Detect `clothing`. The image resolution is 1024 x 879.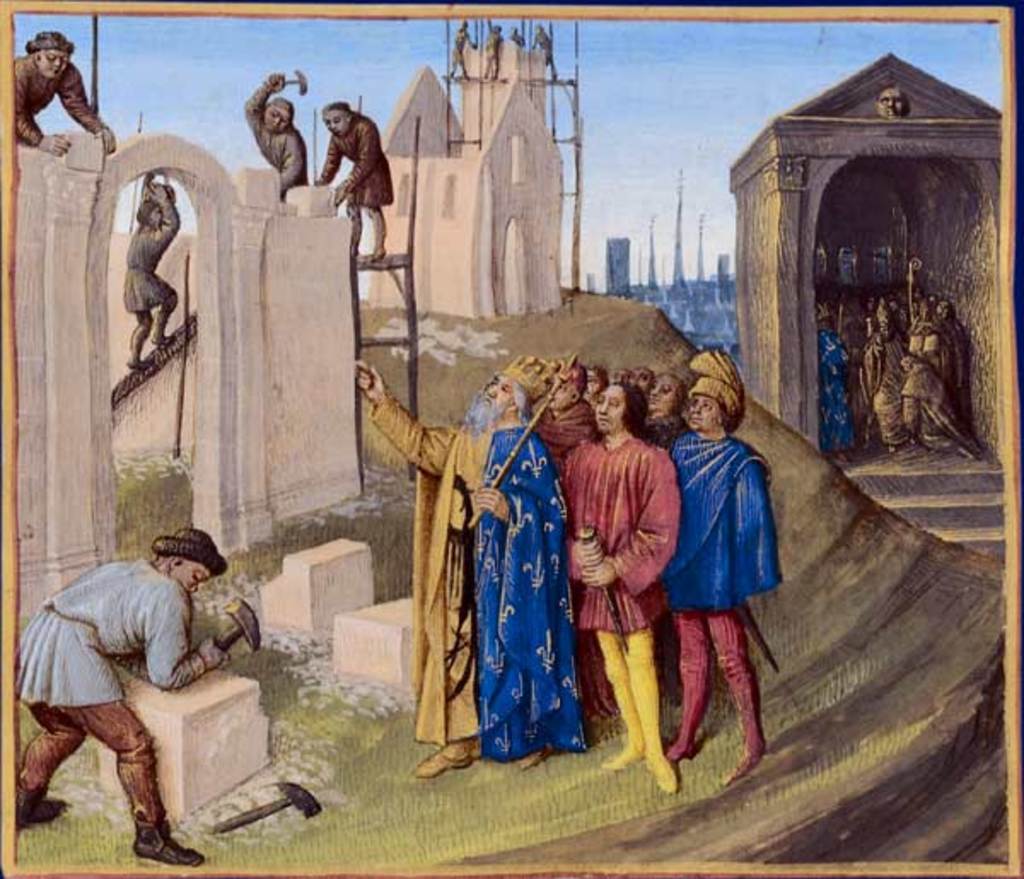
l=662, t=428, r=785, b=751.
